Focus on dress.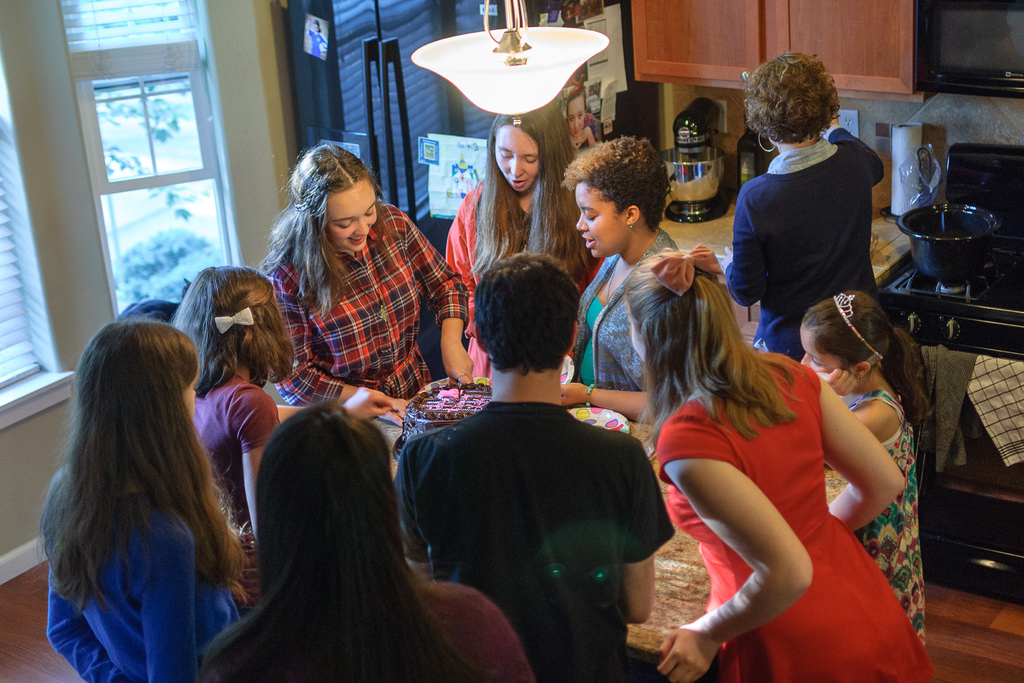
Focused at (left=671, top=349, right=941, bottom=680).
